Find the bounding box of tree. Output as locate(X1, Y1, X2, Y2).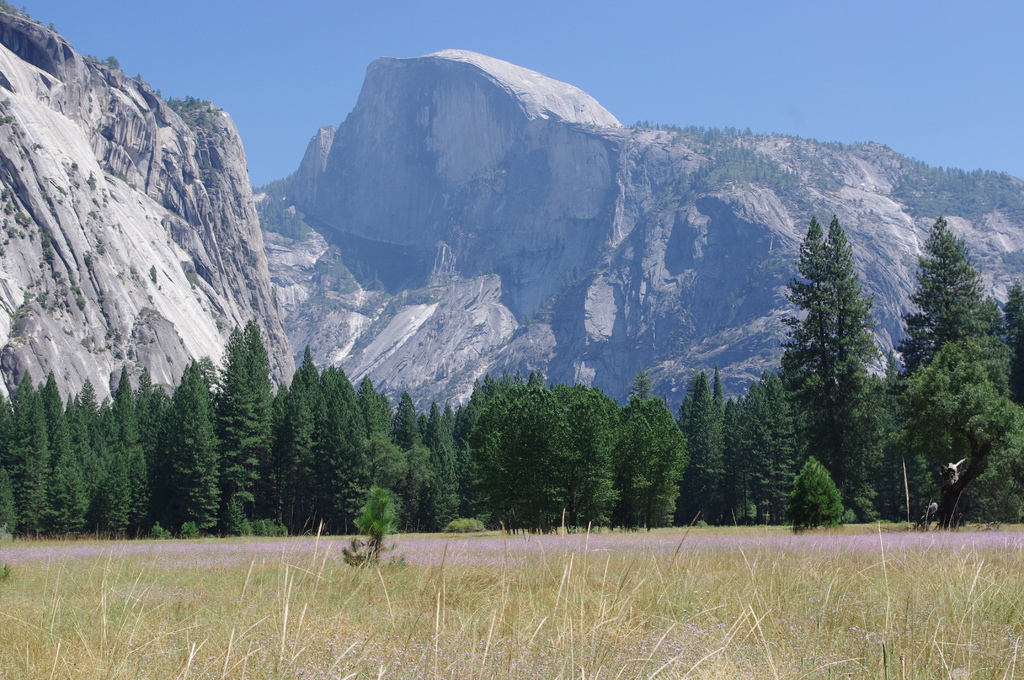
locate(106, 360, 165, 538).
